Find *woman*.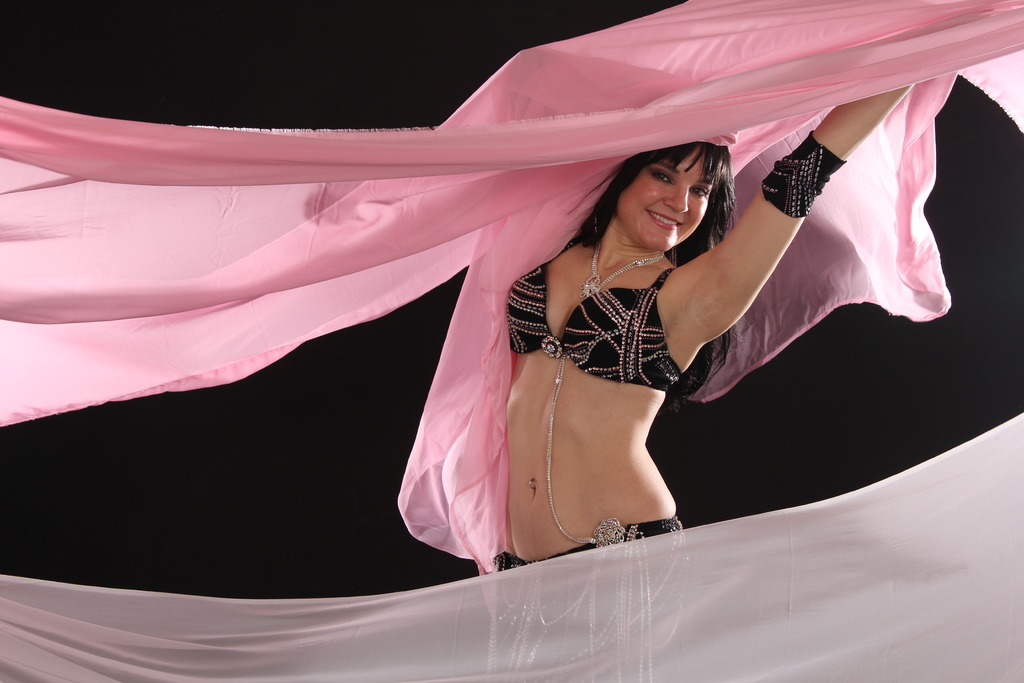
locate(493, 84, 911, 682).
